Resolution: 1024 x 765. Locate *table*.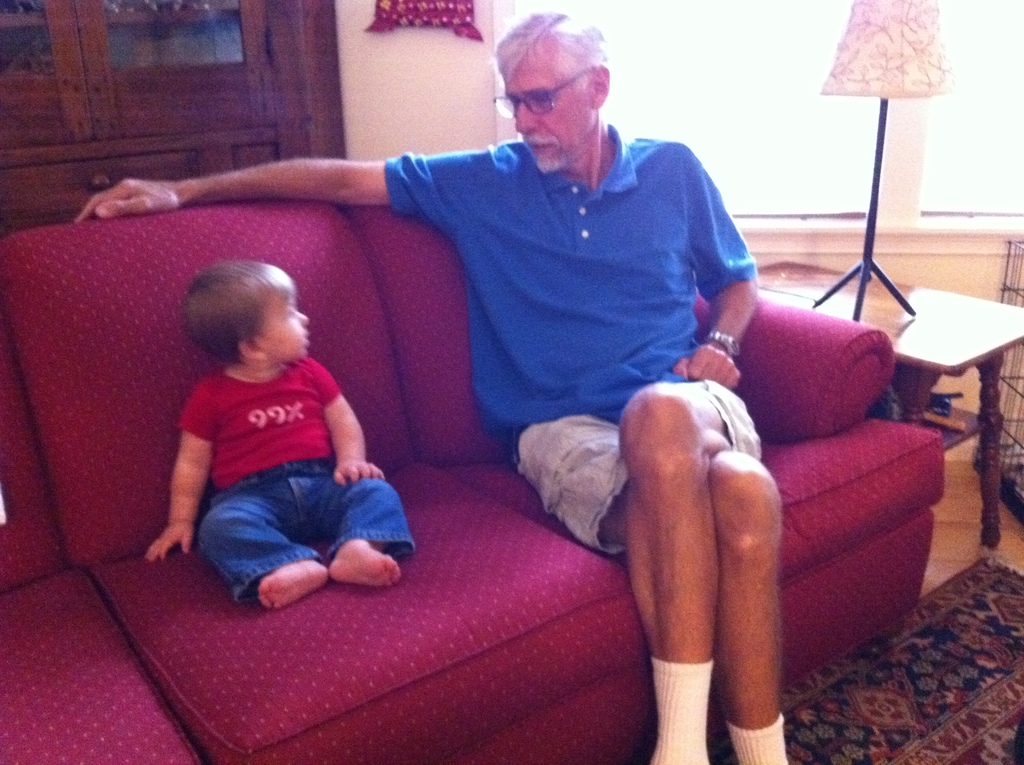
detection(743, 253, 1023, 551).
